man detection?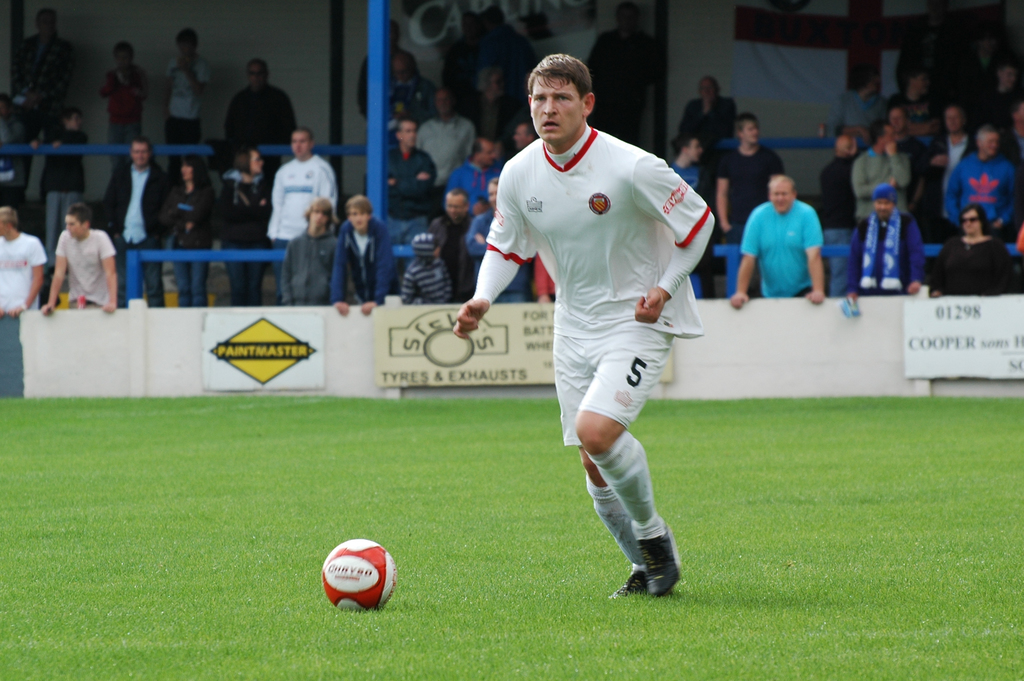
bbox=(460, 51, 717, 607)
